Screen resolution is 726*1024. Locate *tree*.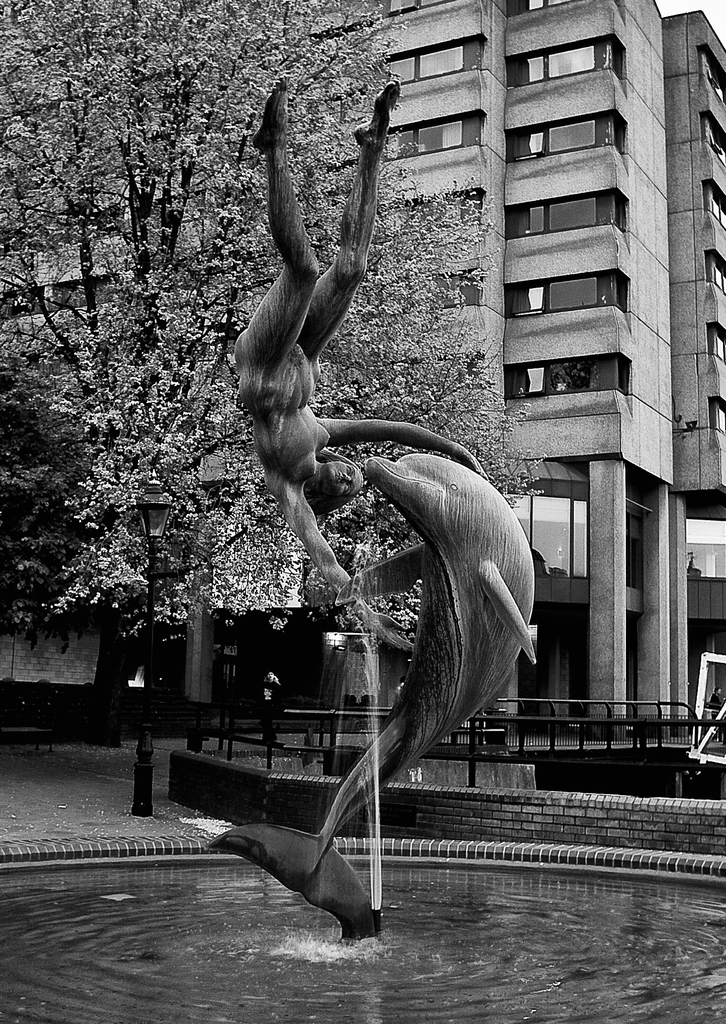
l=0, t=346, r=117, b=650.
